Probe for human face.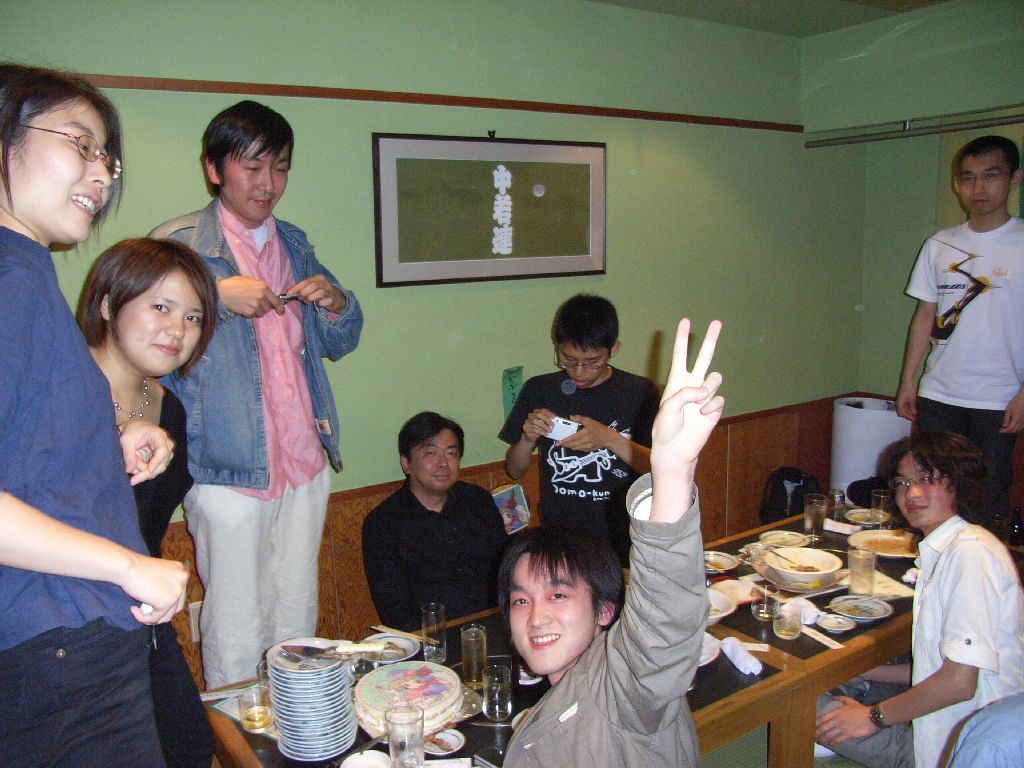
Probe result: box(558, 344, 600, 387).
